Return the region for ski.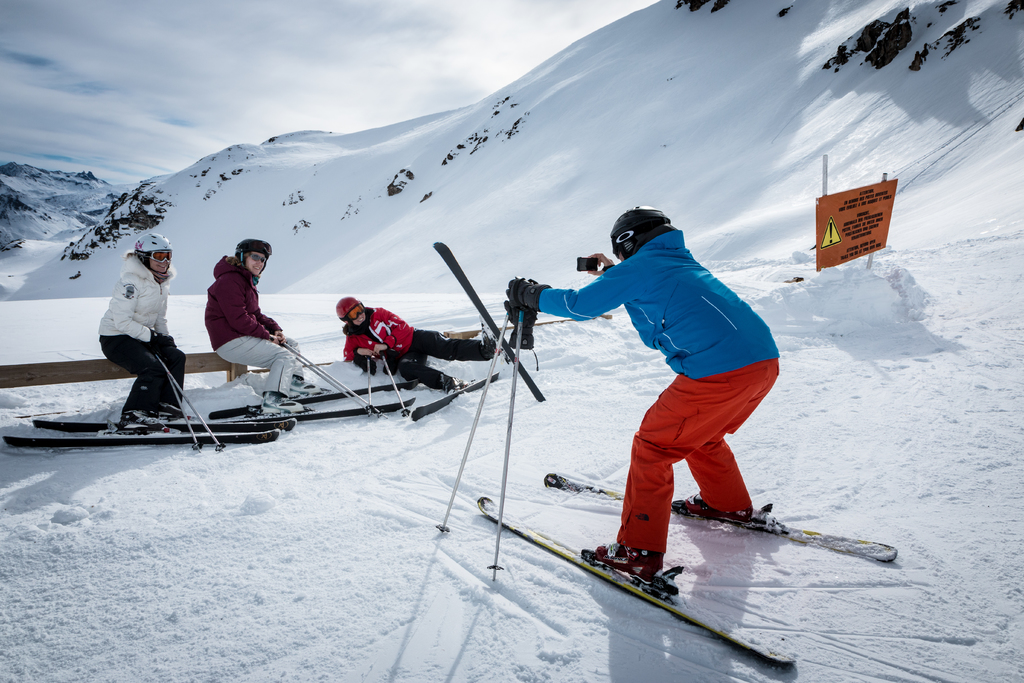
212/386/378/412.
